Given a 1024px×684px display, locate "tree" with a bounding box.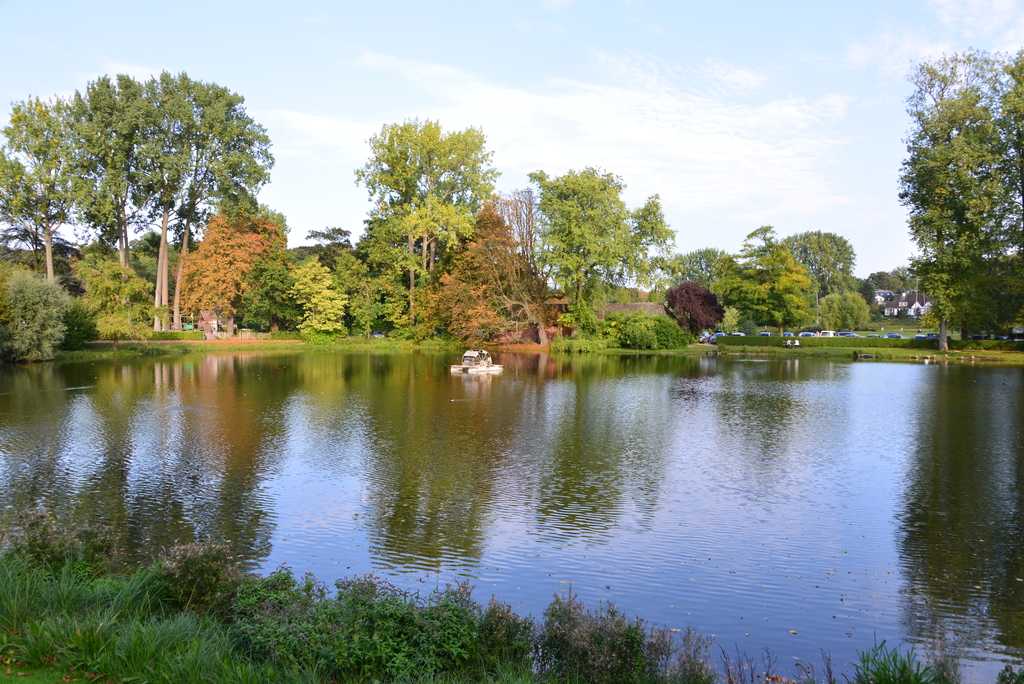
Located: locate(636, 236, 737, 289).
